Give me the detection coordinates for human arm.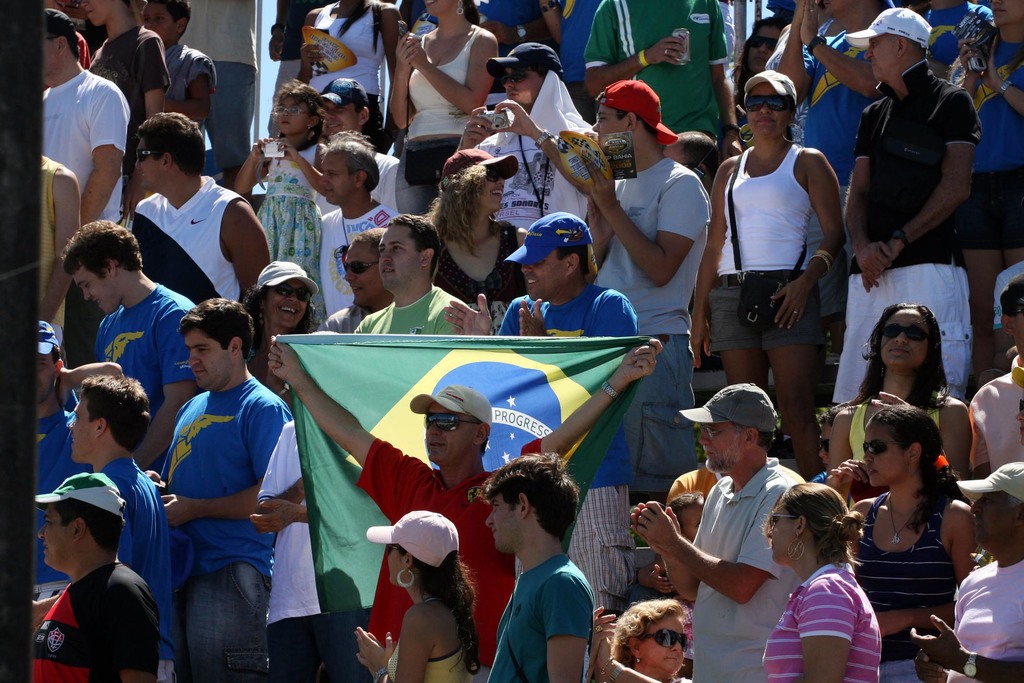
locate(815, 457, 870, 511).
